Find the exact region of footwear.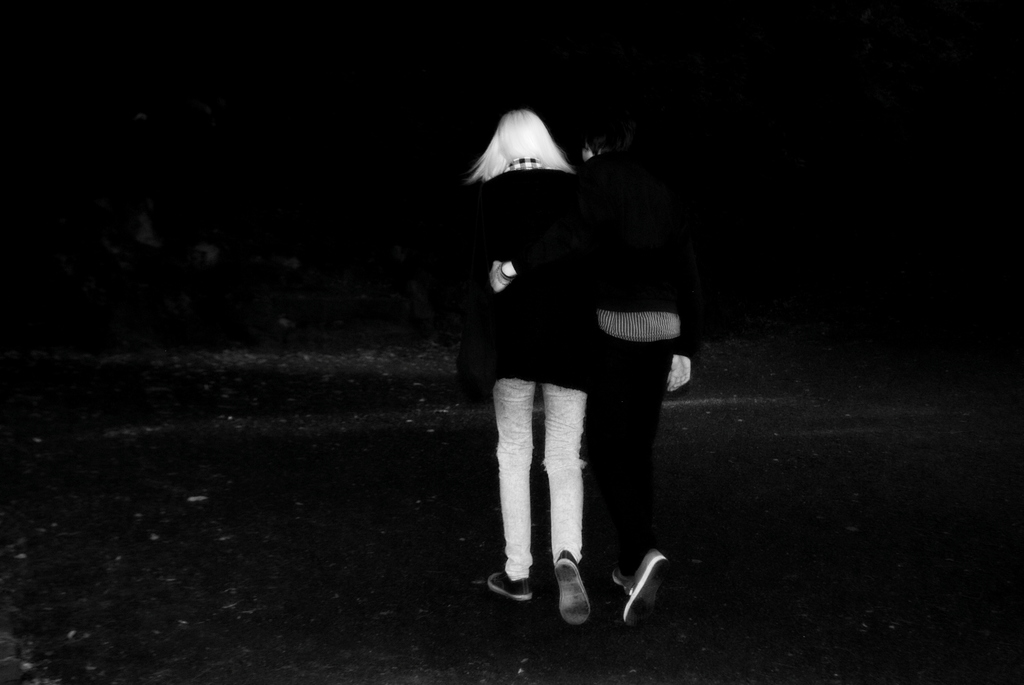
Exact region: [488, 568, 543, 605].
